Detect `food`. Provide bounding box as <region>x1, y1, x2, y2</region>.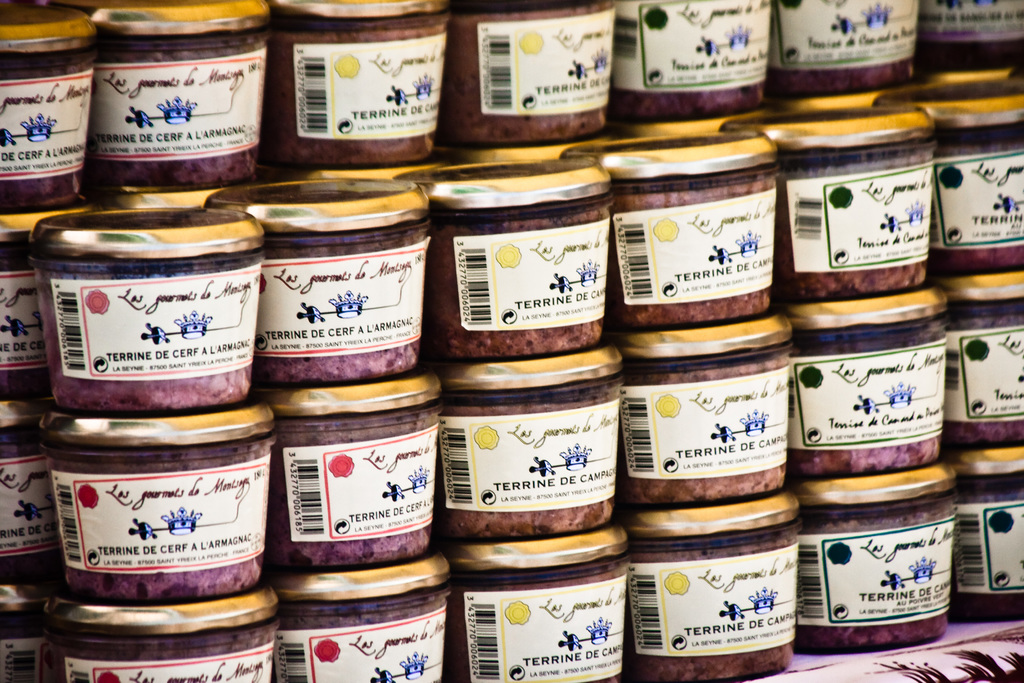
<region>27, 260, 257, 420</region>.
